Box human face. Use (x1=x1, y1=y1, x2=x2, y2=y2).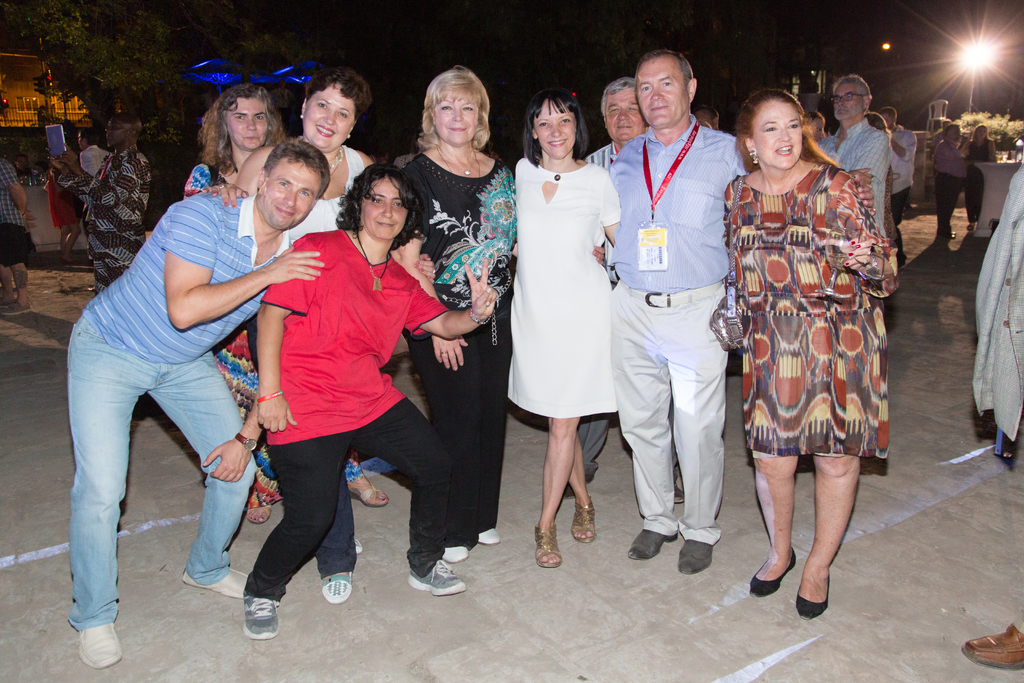
(x1=605, y1=88, x2=643, y2=139).
